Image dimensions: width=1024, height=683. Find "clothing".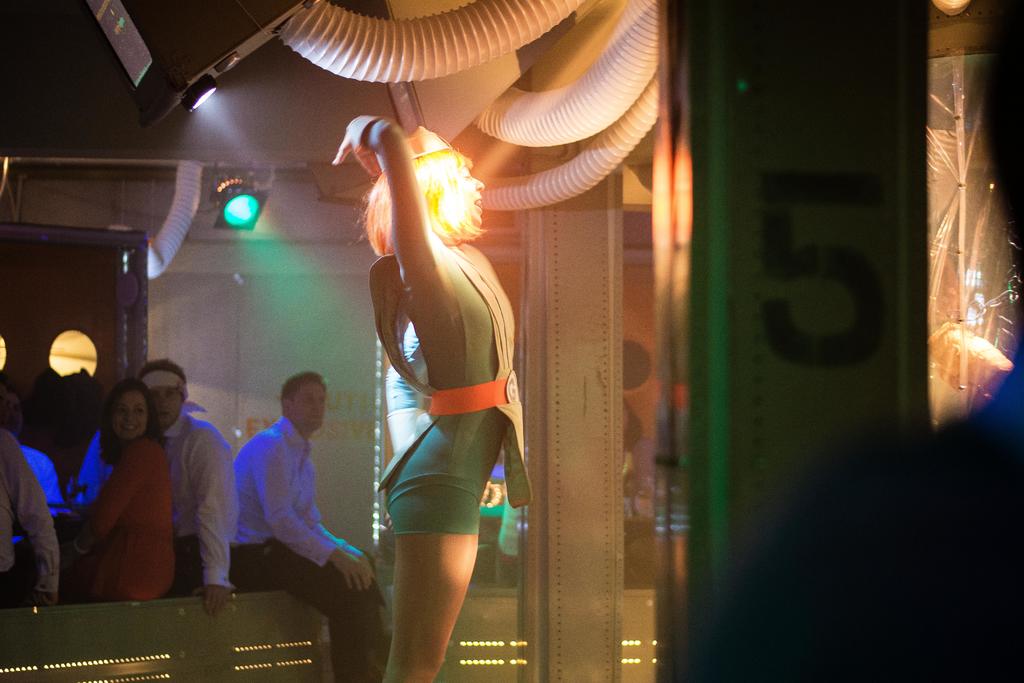
region(356, 158, 521, 544).
